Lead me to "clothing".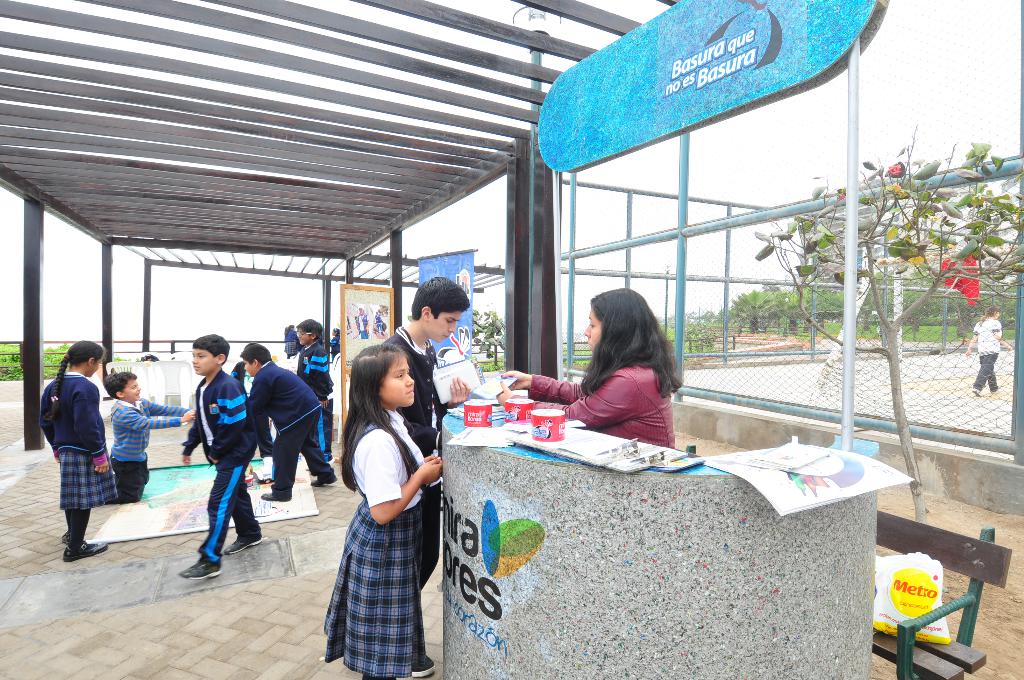
Lead to (378,327,449,592).
